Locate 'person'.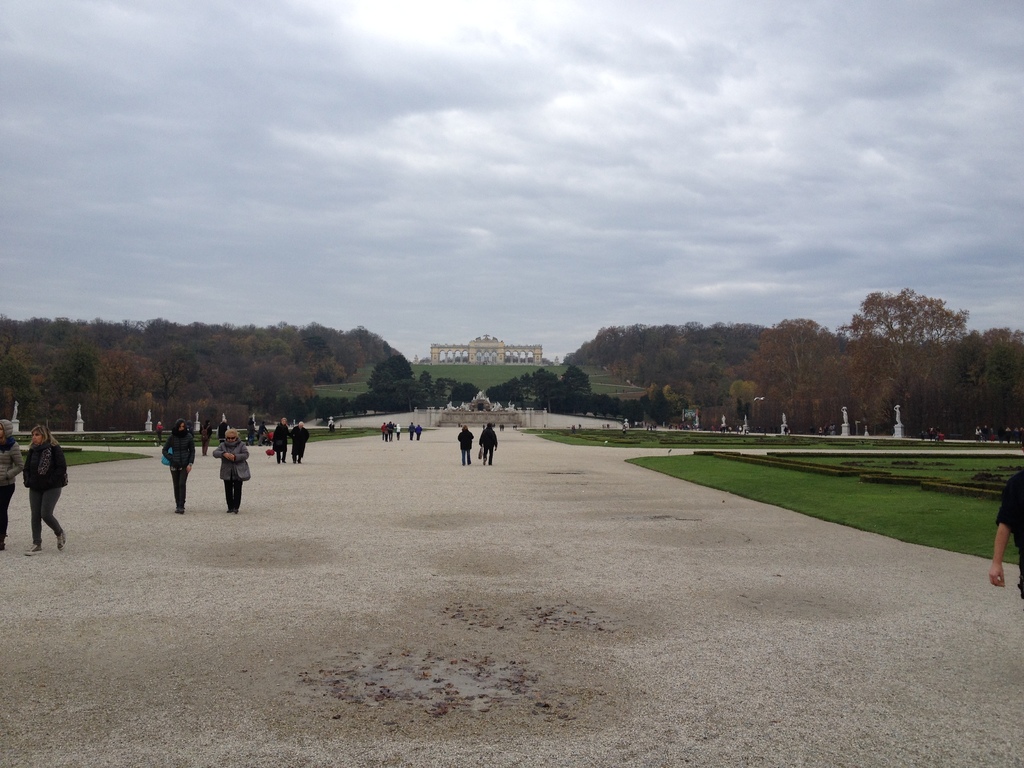
Bounding box: left=163, top=419, right=196, bottom=518.
